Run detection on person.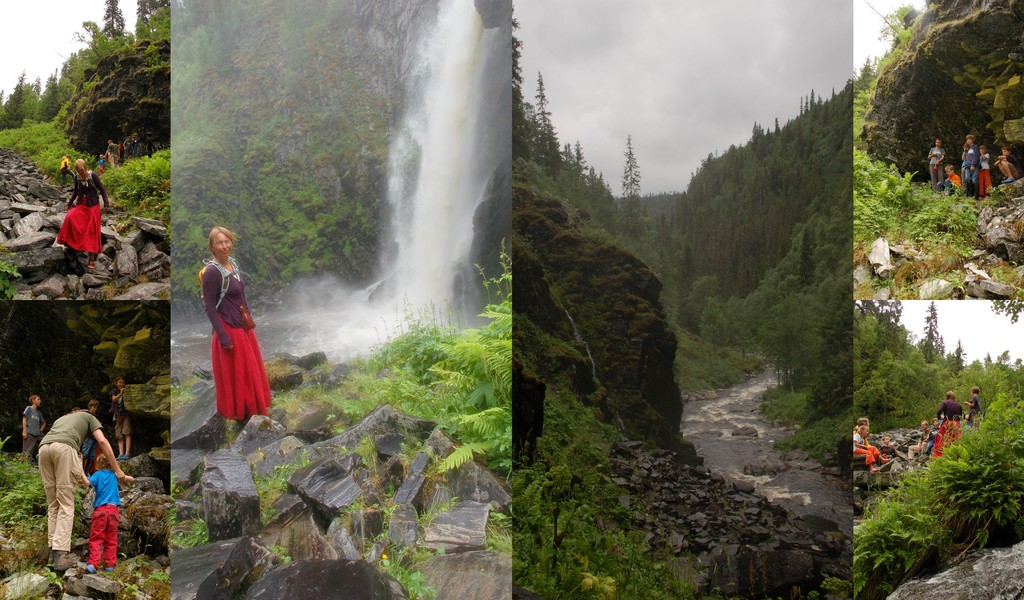
Result: select_region(194, 220, 274, 423).
